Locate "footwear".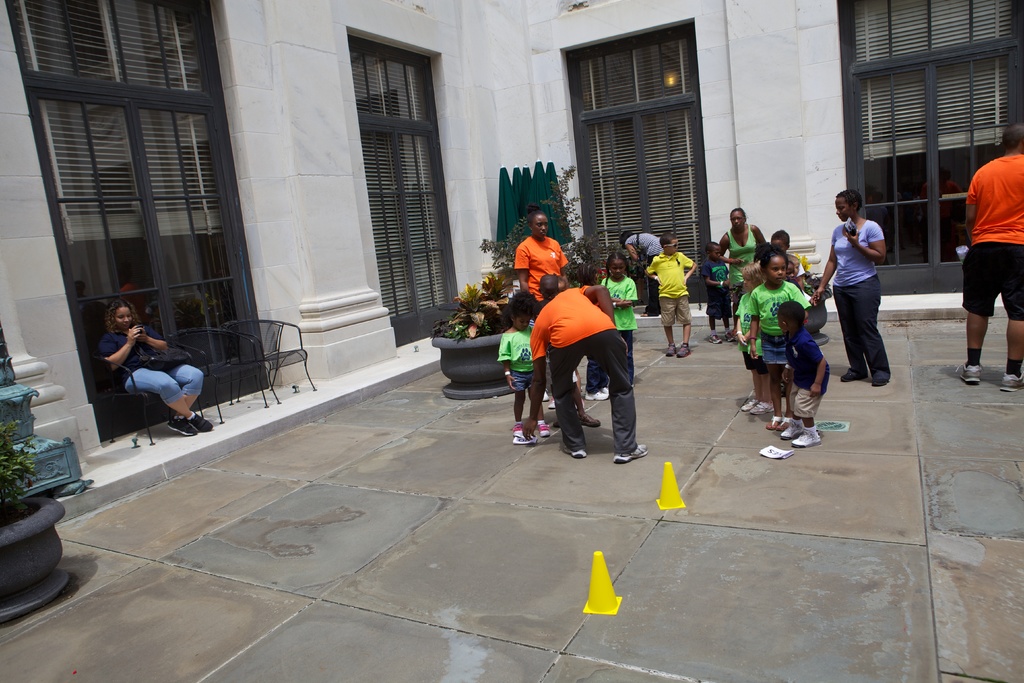
Bounding box: (x1=872, y1=379, x2=888, y2=387).
